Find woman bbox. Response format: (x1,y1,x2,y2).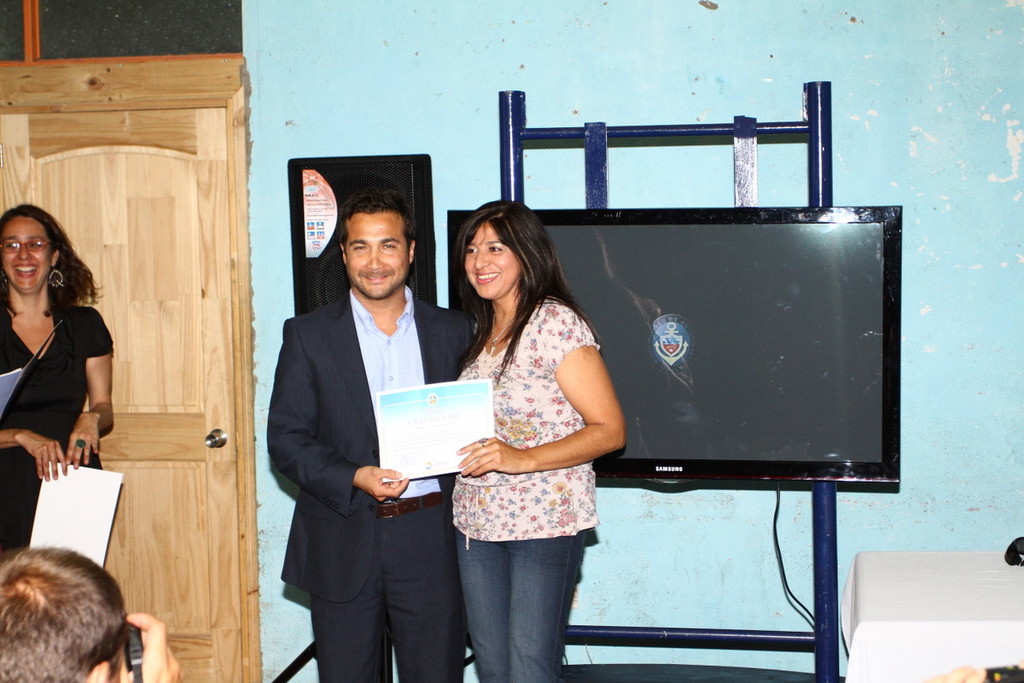
(427,196,634,682).
